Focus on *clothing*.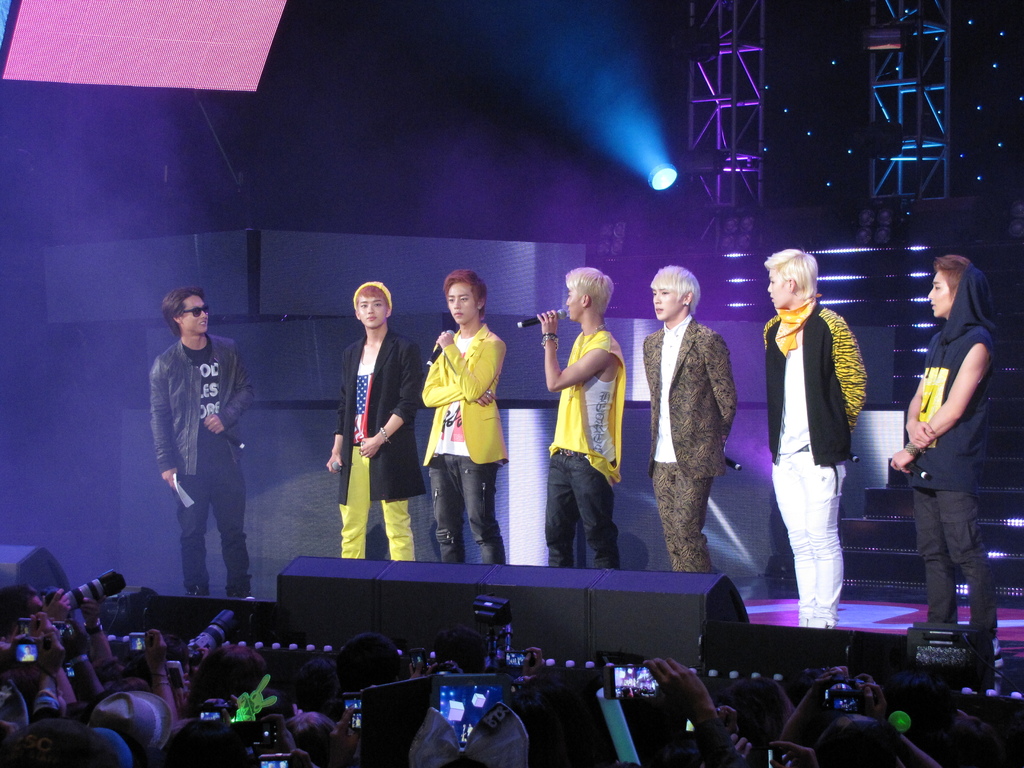
Focused at locate(417, 318, 509, 572).
